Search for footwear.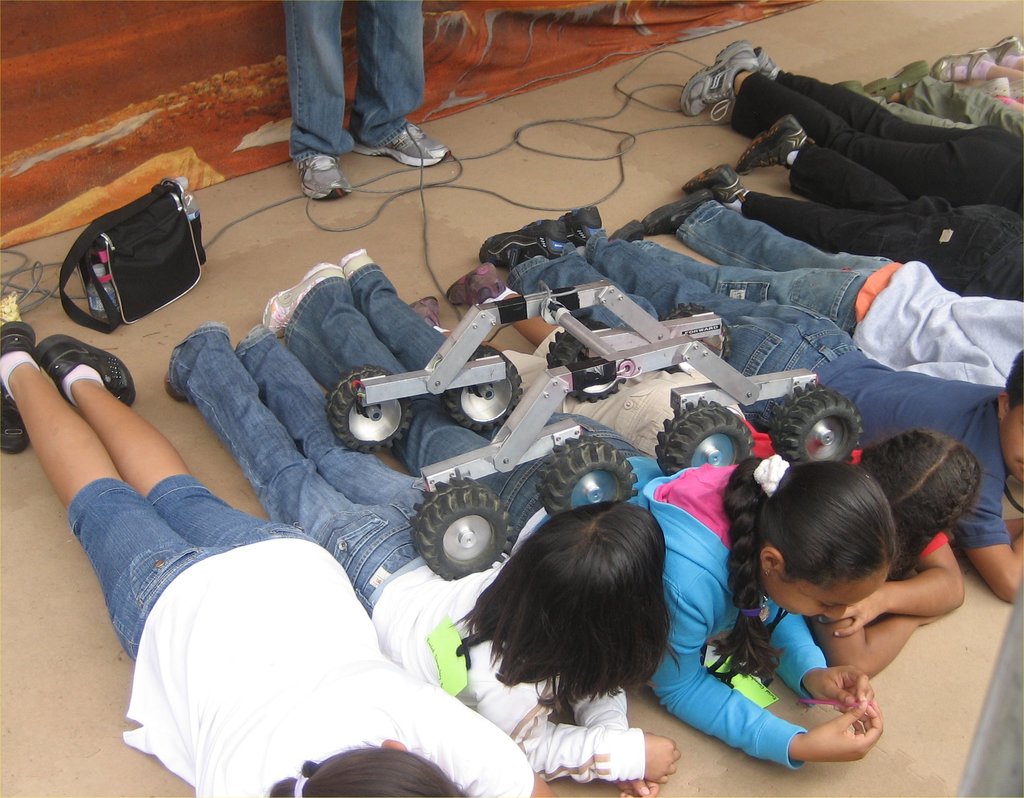
Found at <box>337,250,372,275</box>.
